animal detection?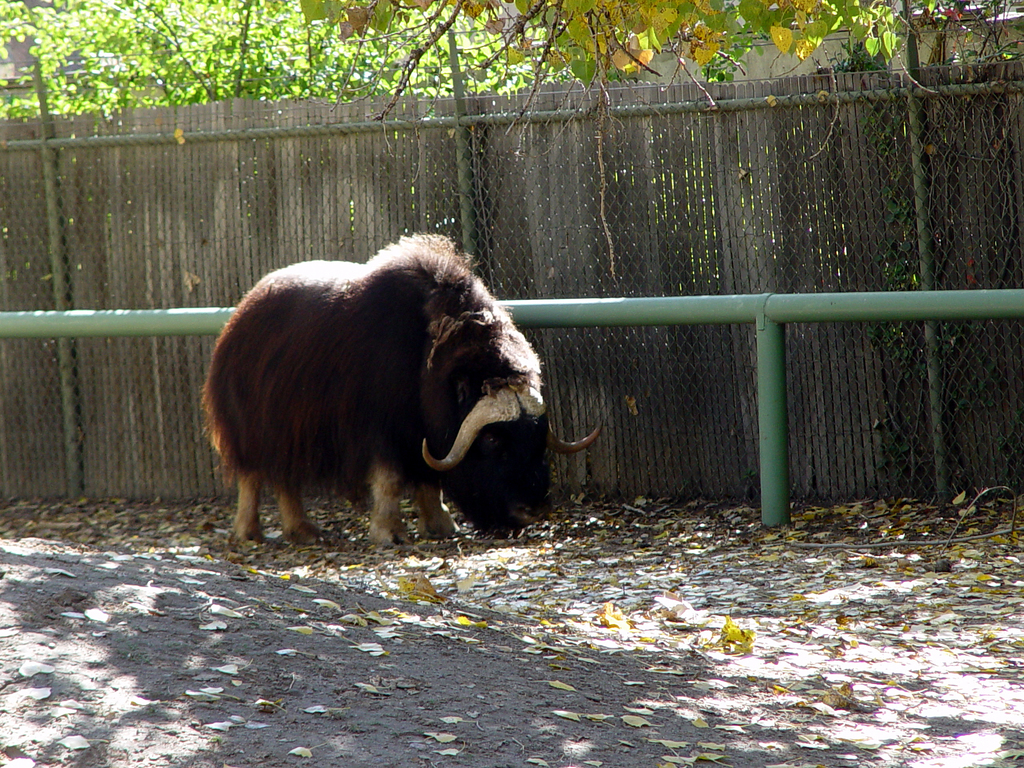
locate(180, 233, 621, 552)
